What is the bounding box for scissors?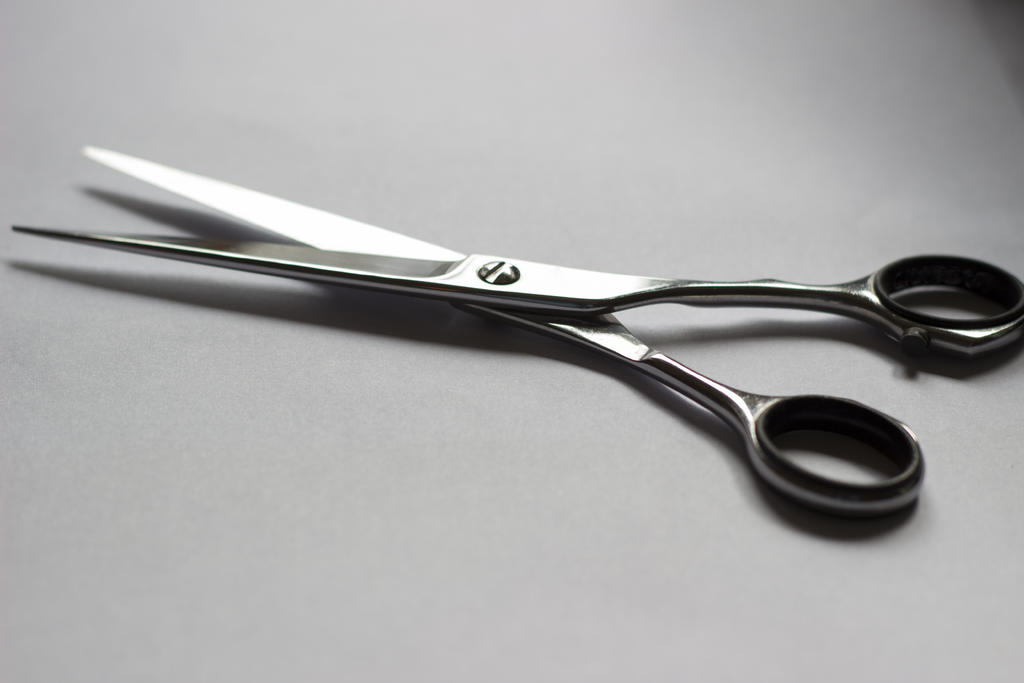
x1=11 y1=139 x2=1023 y2=528.
